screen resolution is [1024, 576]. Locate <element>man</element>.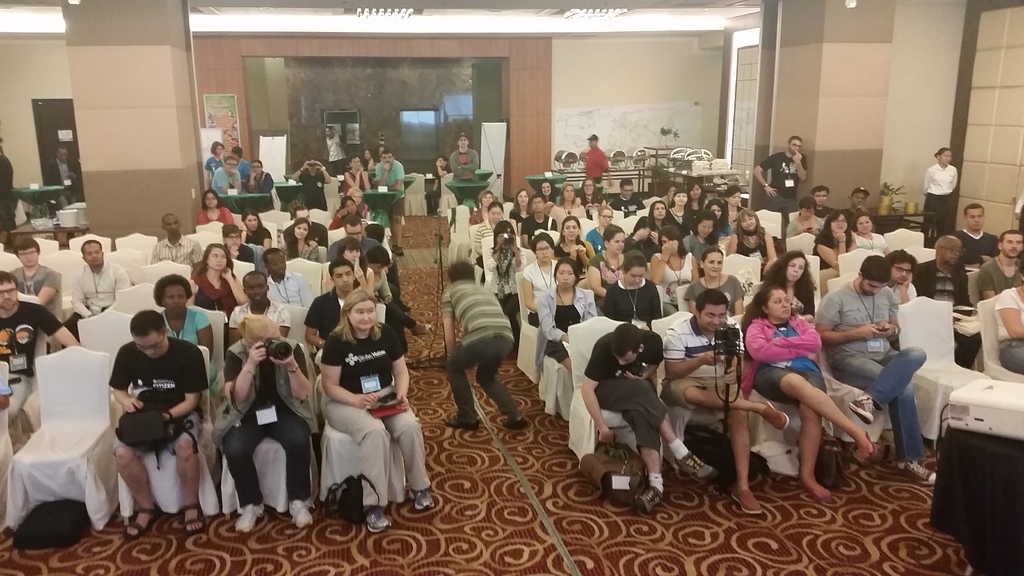
x1=747, y1=133, x2=806, y2=223.
